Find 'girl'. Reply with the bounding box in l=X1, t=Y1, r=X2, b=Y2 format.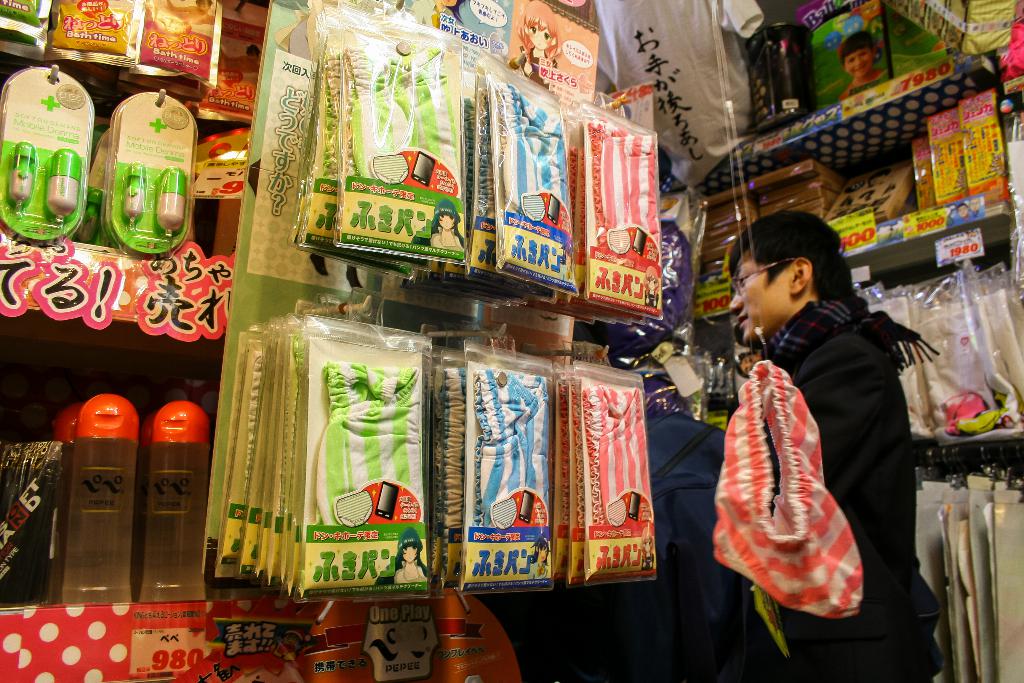
l=413, t=201, r=467, b=247.
